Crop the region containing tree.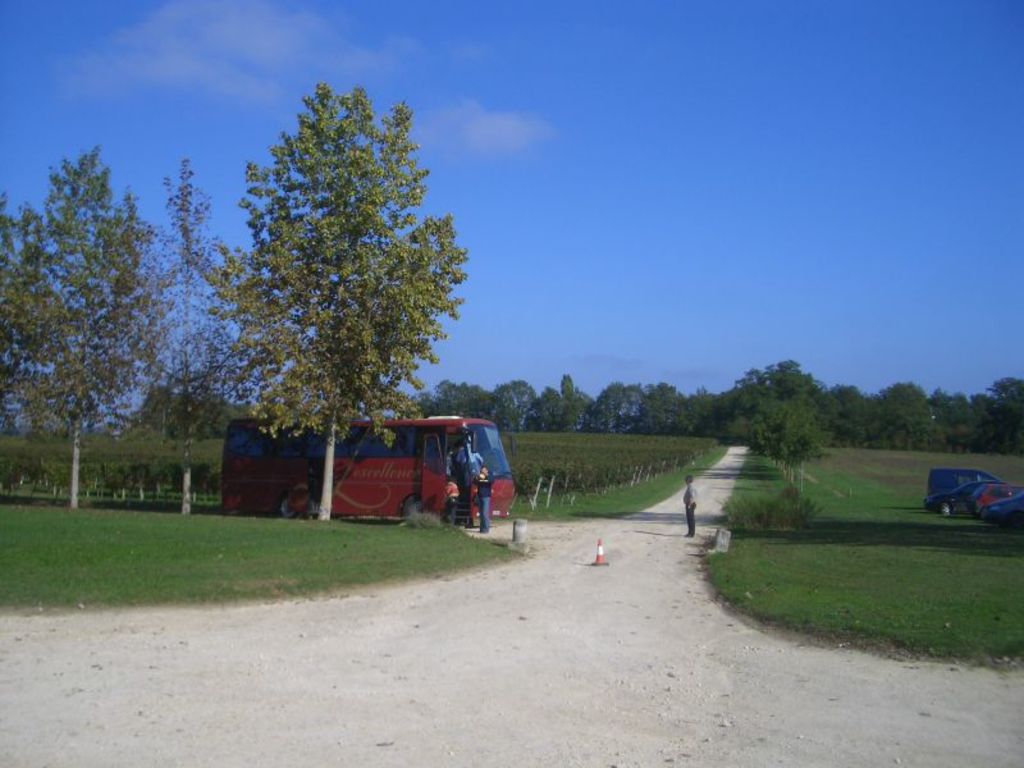
Crop region: detection(195, 77, 476, 499).
